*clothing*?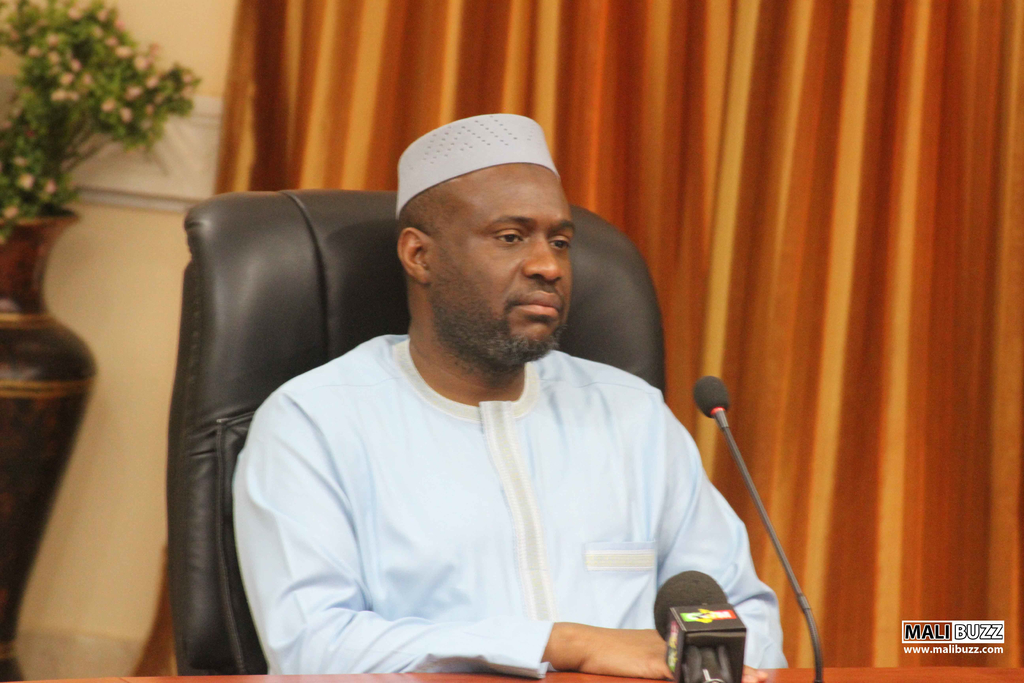
bbox(234, 281, 761, 668)
